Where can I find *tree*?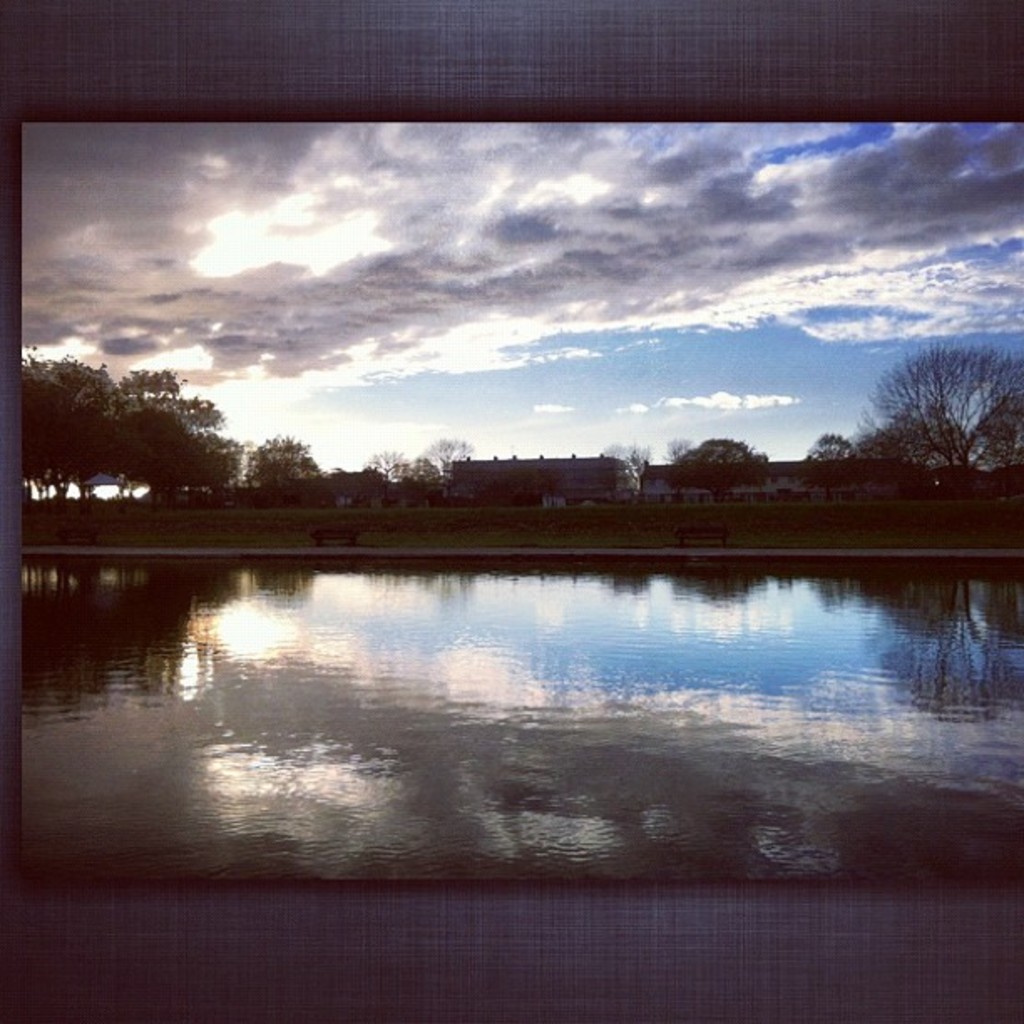
You can find it at x1=110 y1=388 x2=228 y2=495.
